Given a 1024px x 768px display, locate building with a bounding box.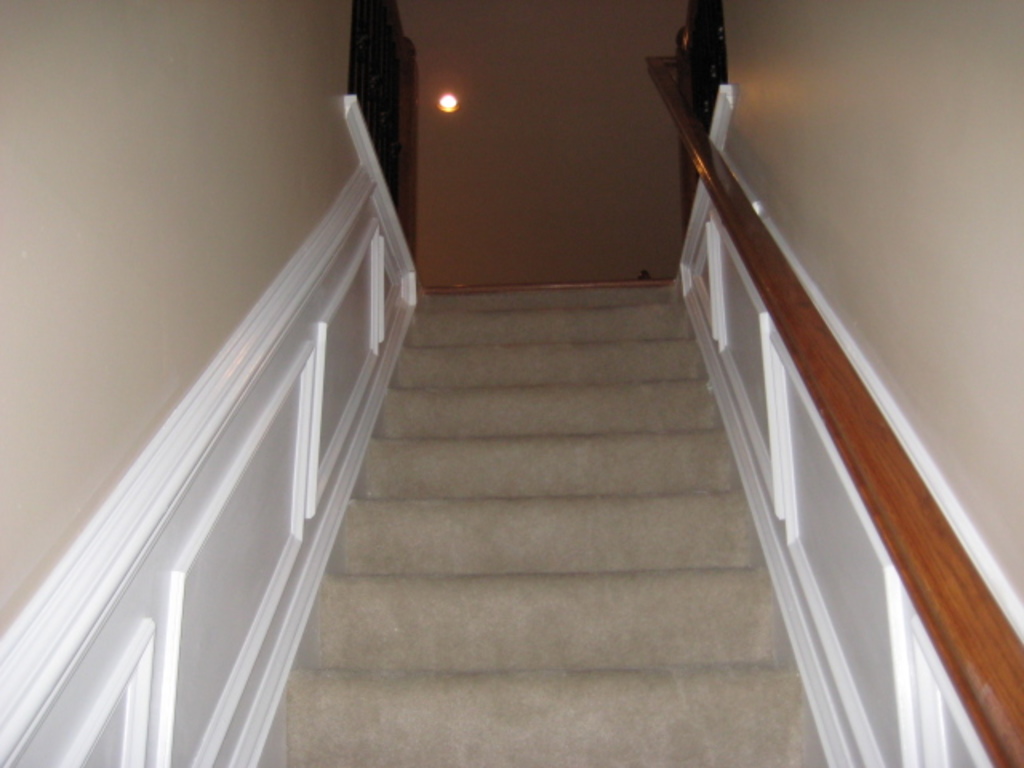
Located: l=0, t=0, r=1022, b=766.
